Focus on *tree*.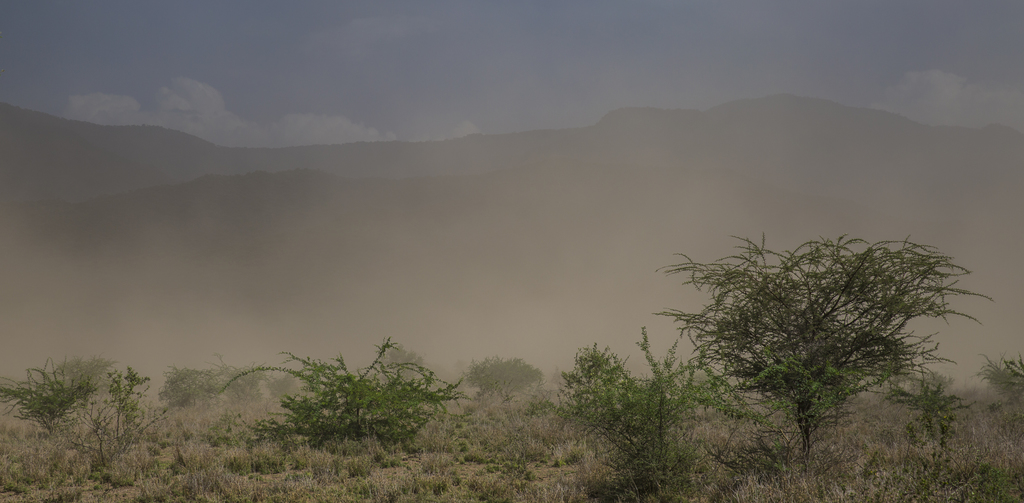
Focused at [466,354,548,400].
